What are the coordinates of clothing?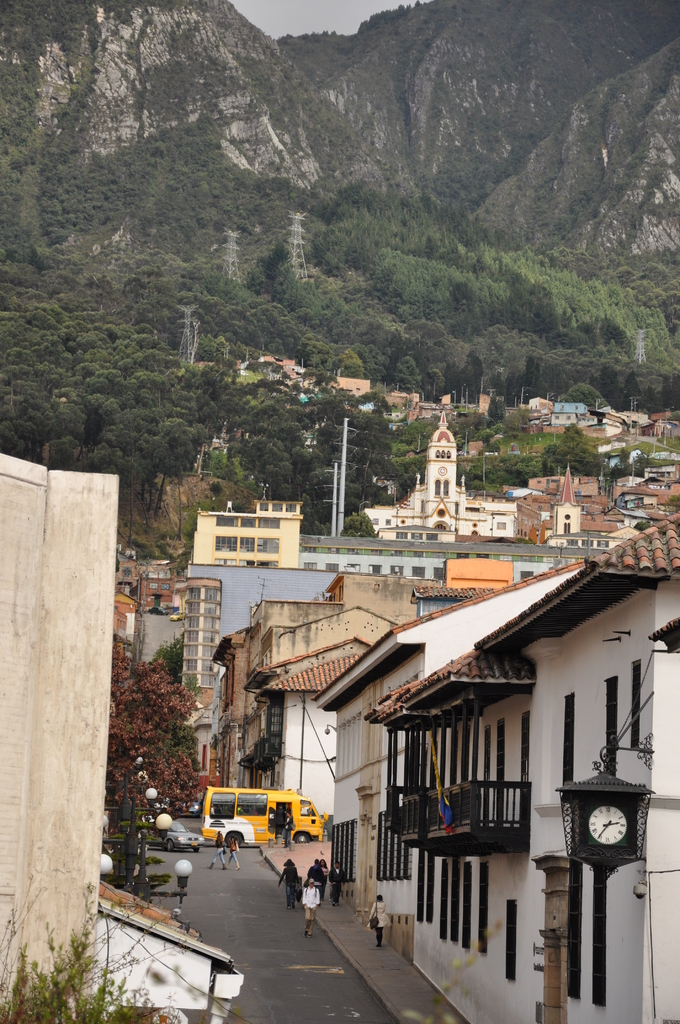
detection(327, 863, 344, 892).
